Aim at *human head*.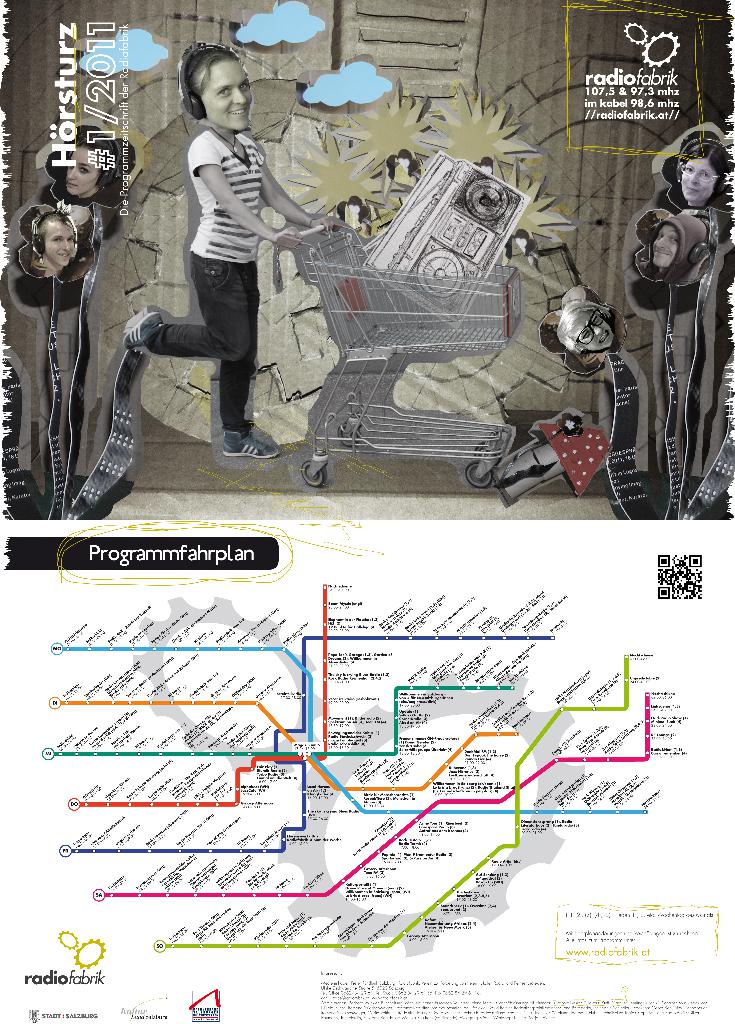
Aimed at [left=68, top=134, right=122, bottom=196].
